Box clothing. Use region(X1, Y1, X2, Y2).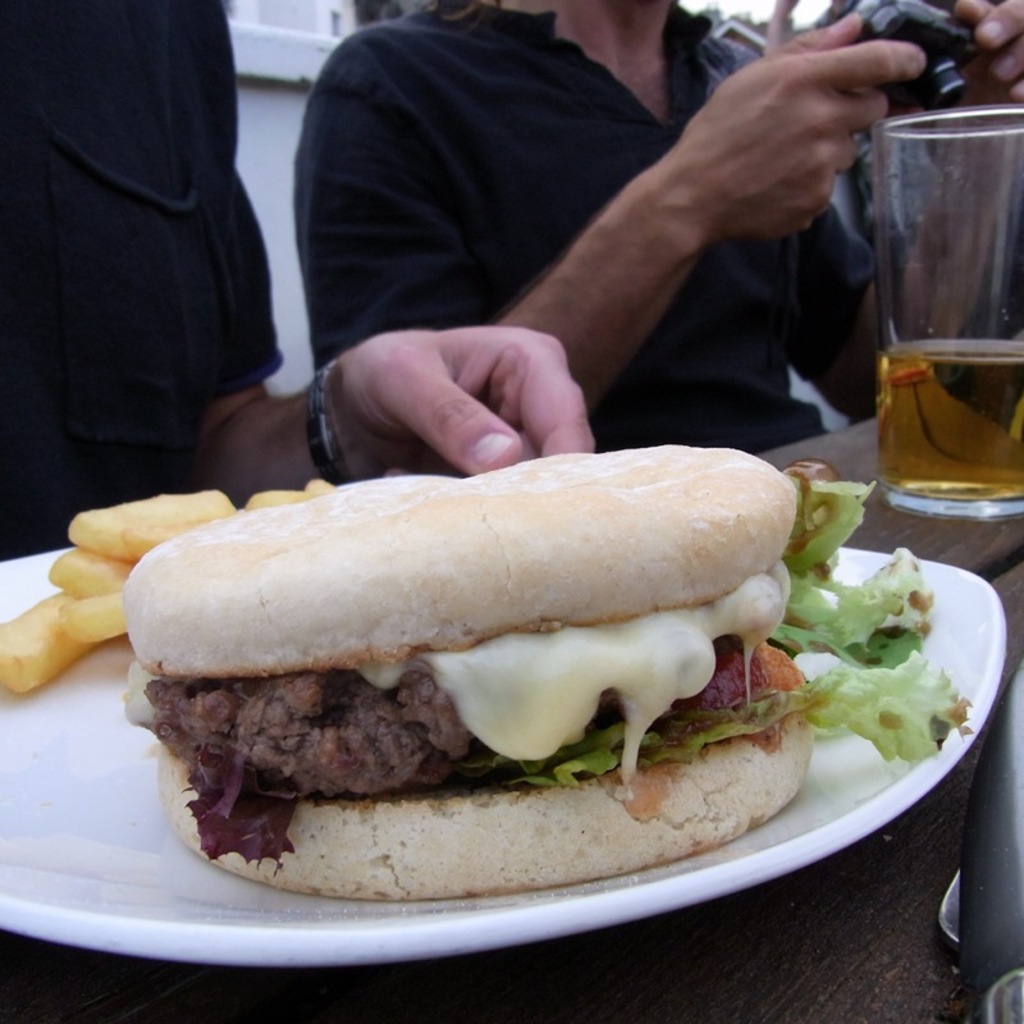
region(289, 0, 868, 451).
